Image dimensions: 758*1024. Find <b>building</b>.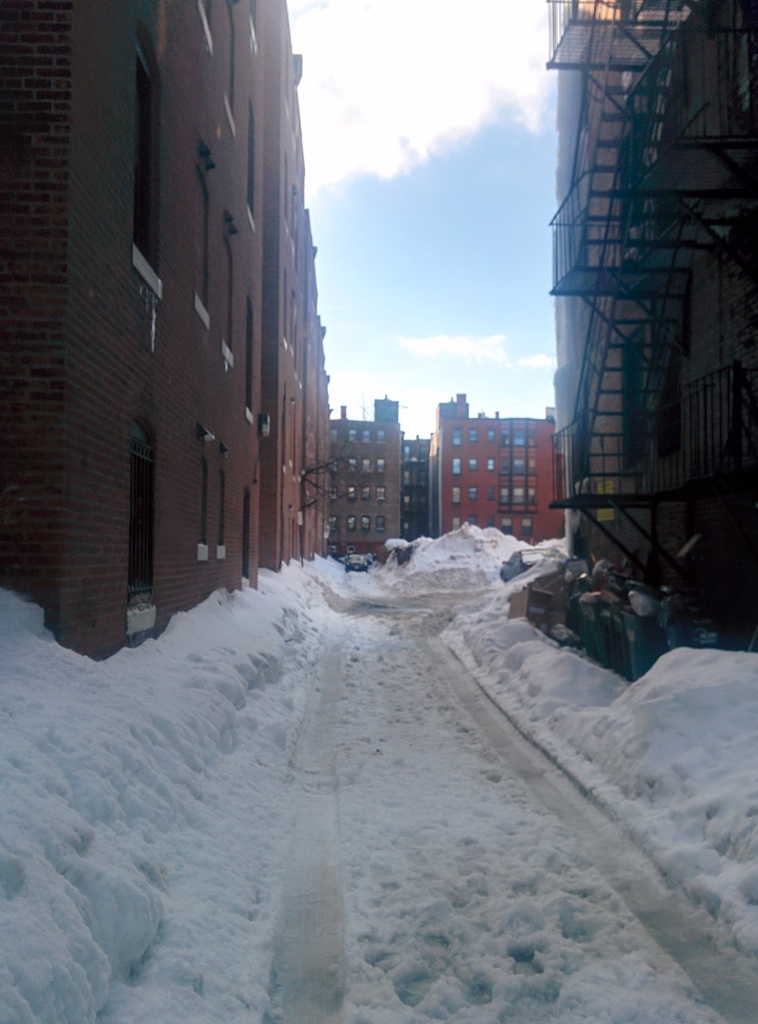
bbox=[561, 0, 757, 582].
